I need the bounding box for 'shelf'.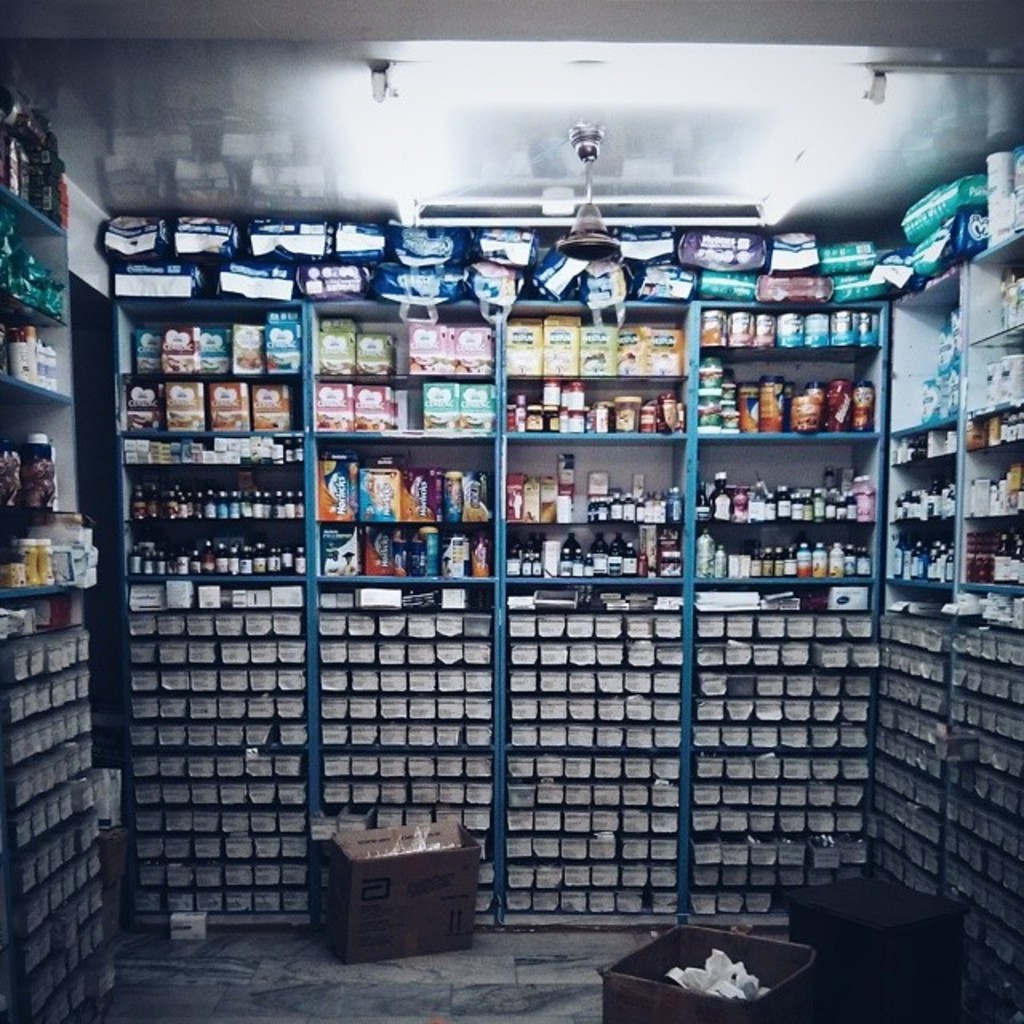
Here it is: box(104, 210, 896, 936).
